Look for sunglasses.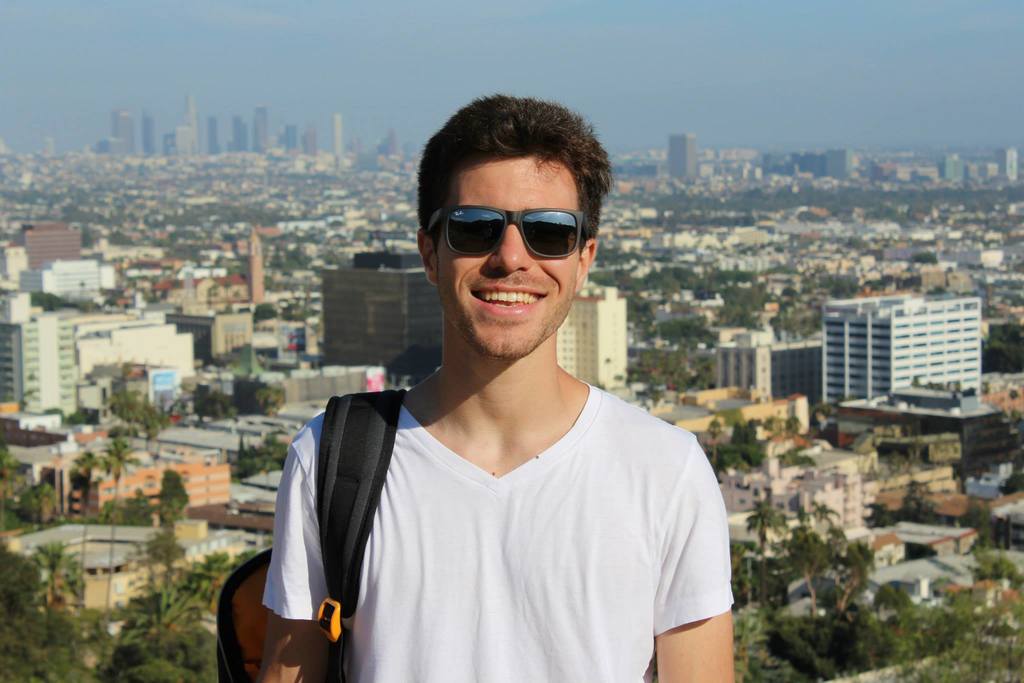
Found: detection(428, 207, 585, 257).
